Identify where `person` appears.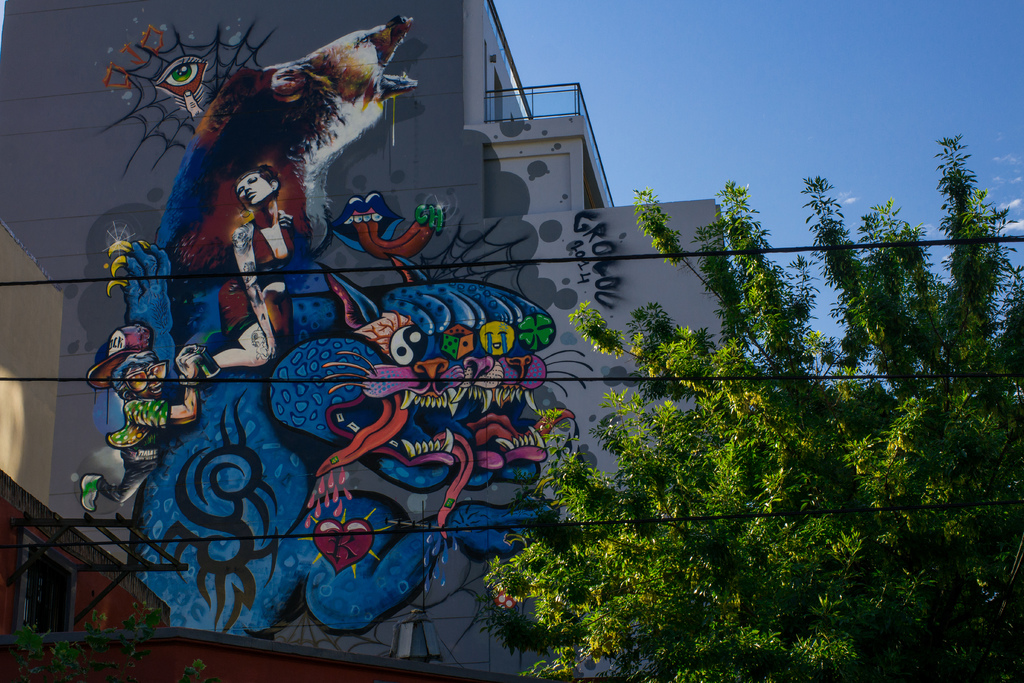
Appears at 196, 161, 301, 384.
